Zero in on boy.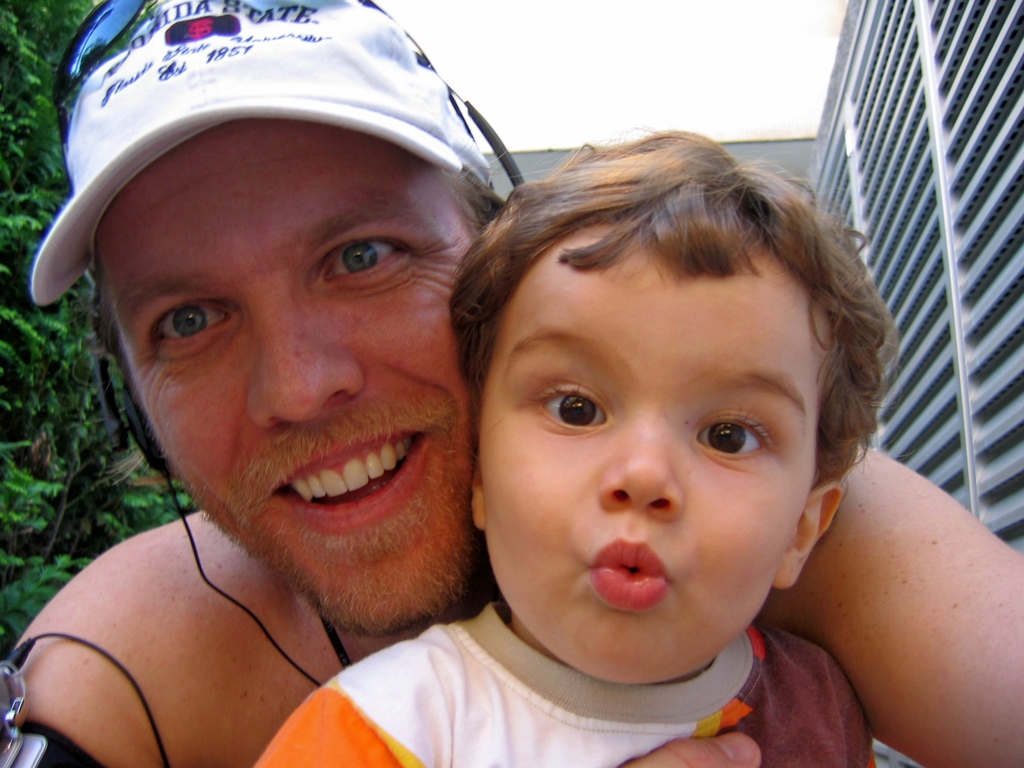
Zeroed in: {"left": 247, "top": 116, "right": 905, "bottom": 767}.
